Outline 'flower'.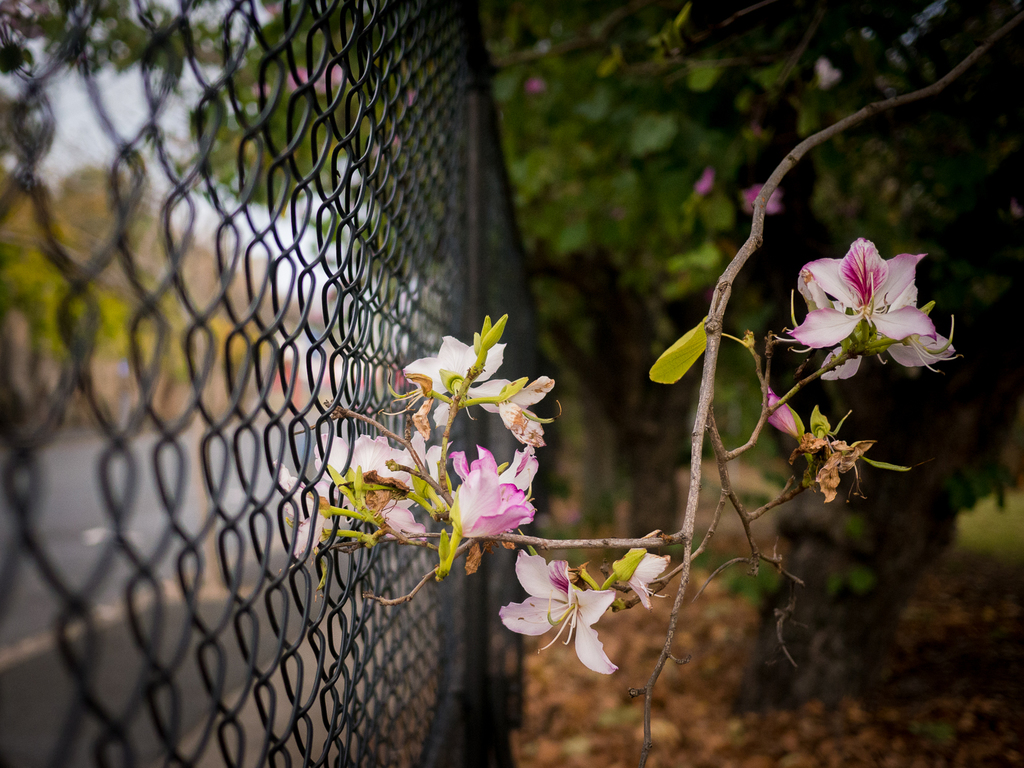
Outline: rect(691, 166, 718, 196).
